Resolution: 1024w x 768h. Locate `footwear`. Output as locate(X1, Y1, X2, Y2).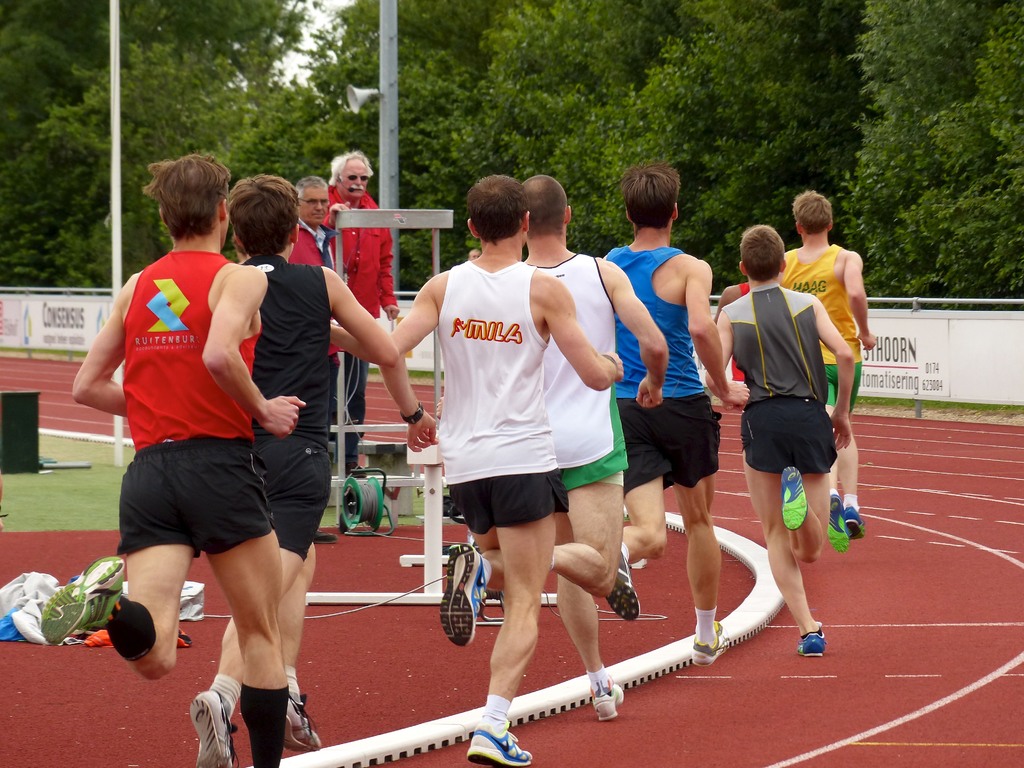
locate(188, 689, 241, 767).
